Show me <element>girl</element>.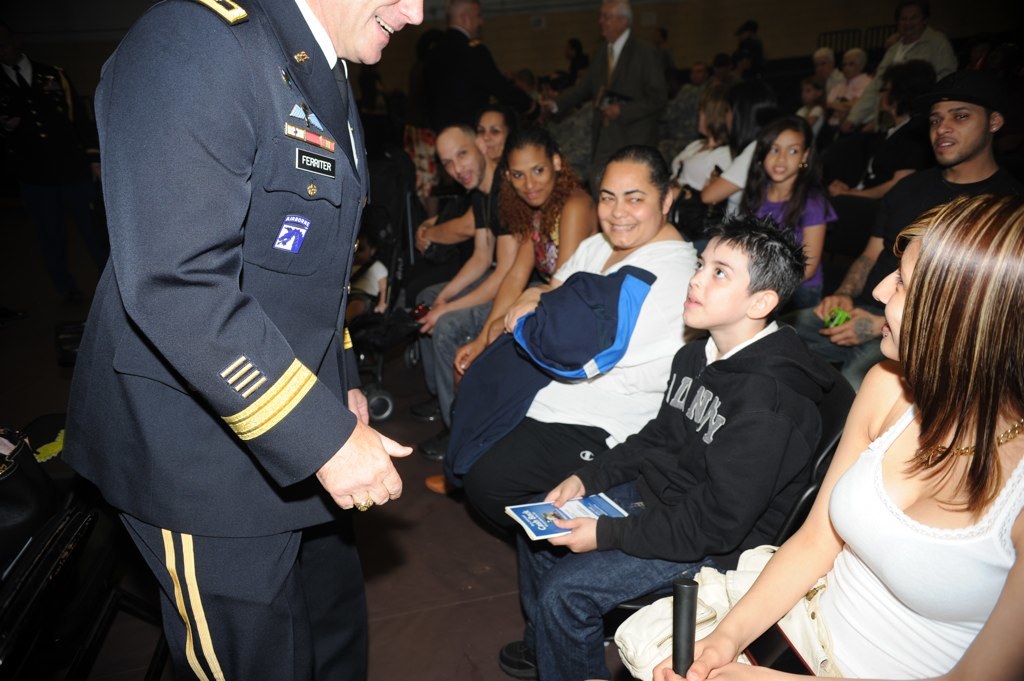
<element>girl</element> is here: (649, 193, 1023, 680).
